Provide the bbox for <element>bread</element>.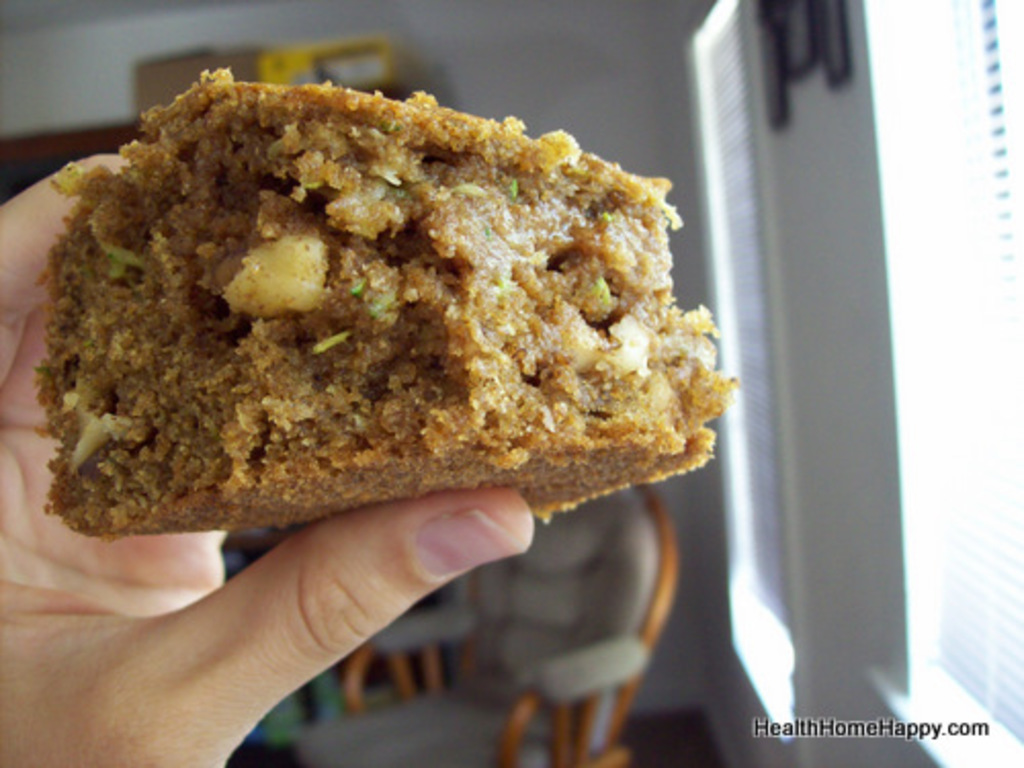
x1=49 y1=68 x2=739 y2=522.
